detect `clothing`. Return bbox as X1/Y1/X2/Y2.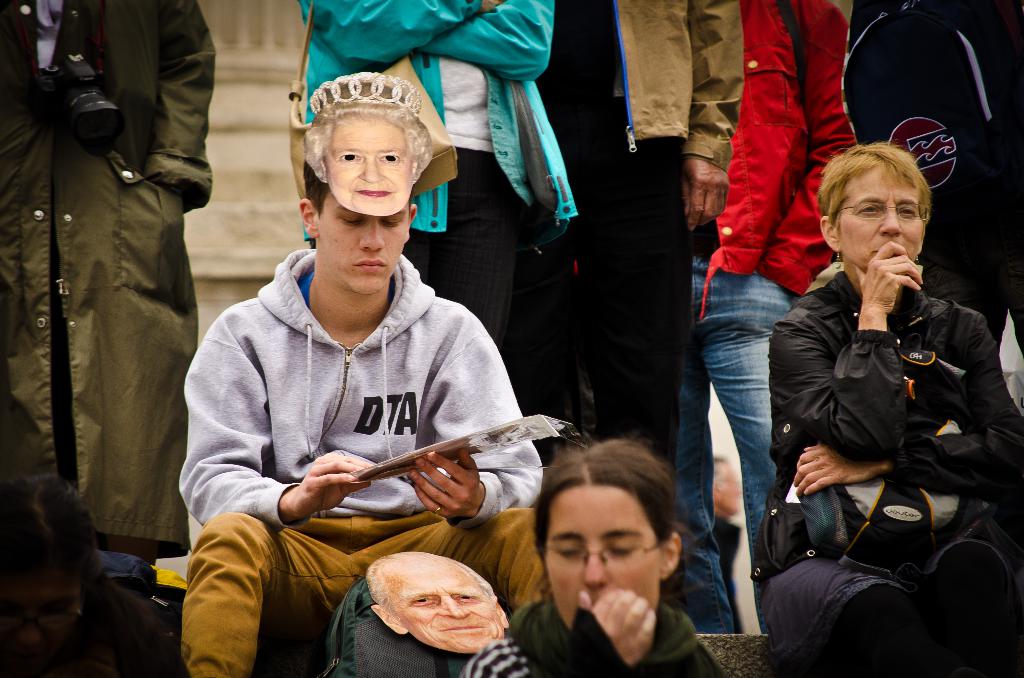
0/0/220/597.
